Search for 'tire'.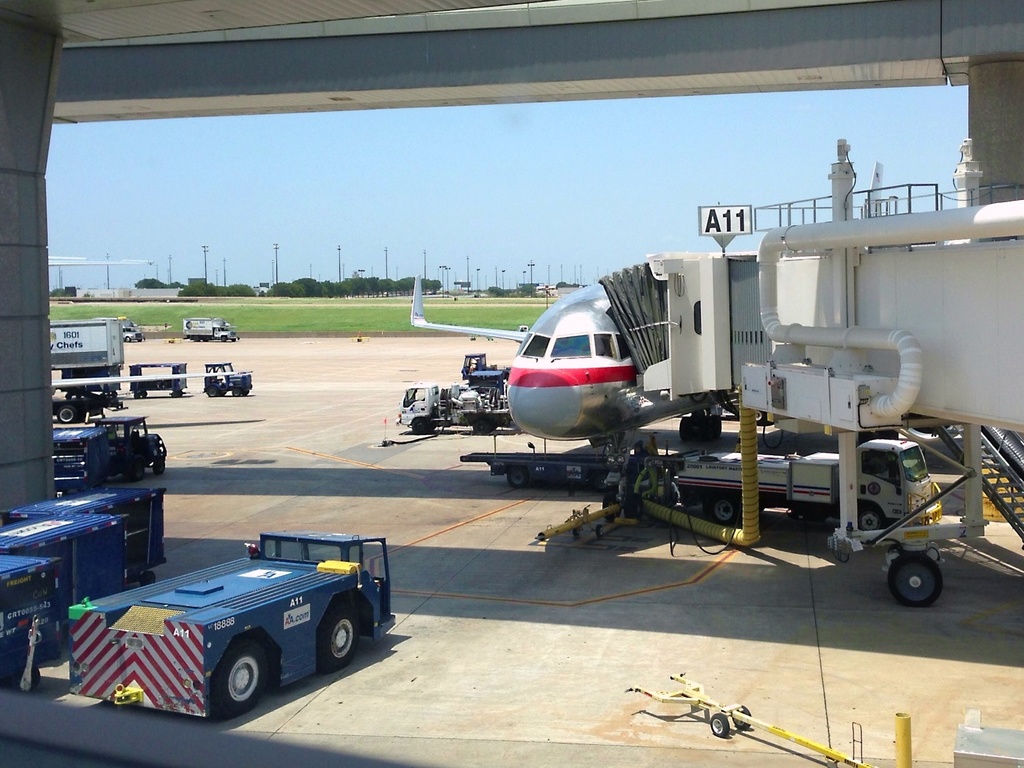
Found at <region>889, 553, 942, 605</region>.
